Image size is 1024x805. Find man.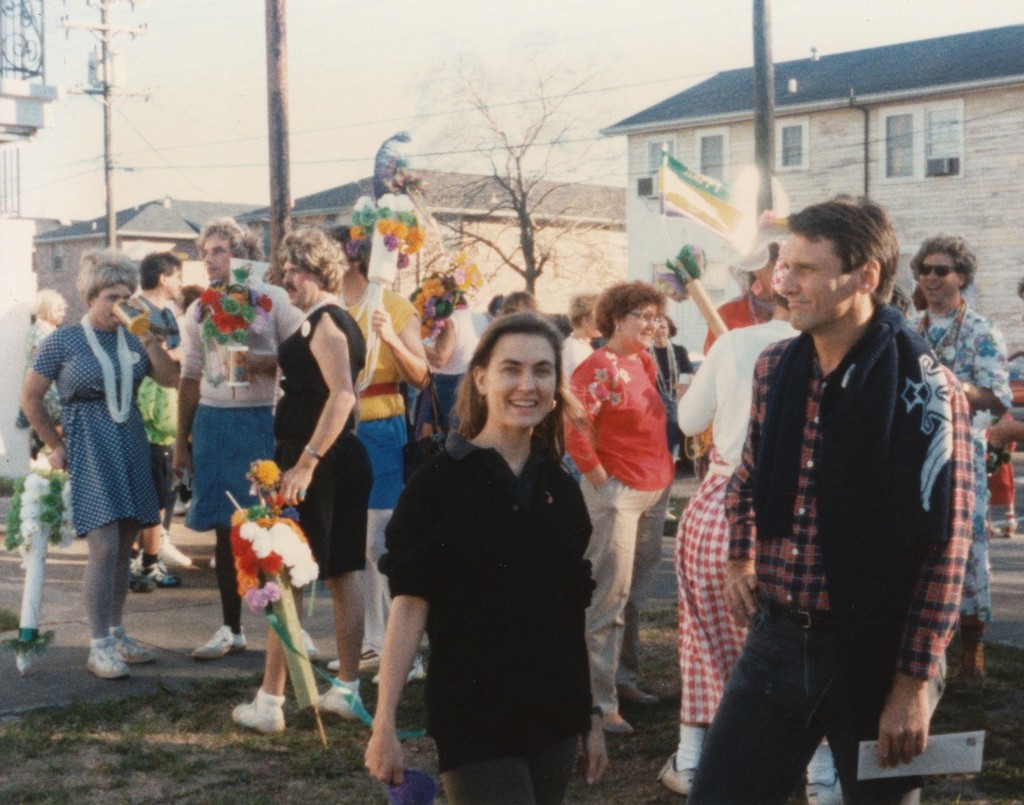
x1=234, y1=231, x2=372, y2=742.
